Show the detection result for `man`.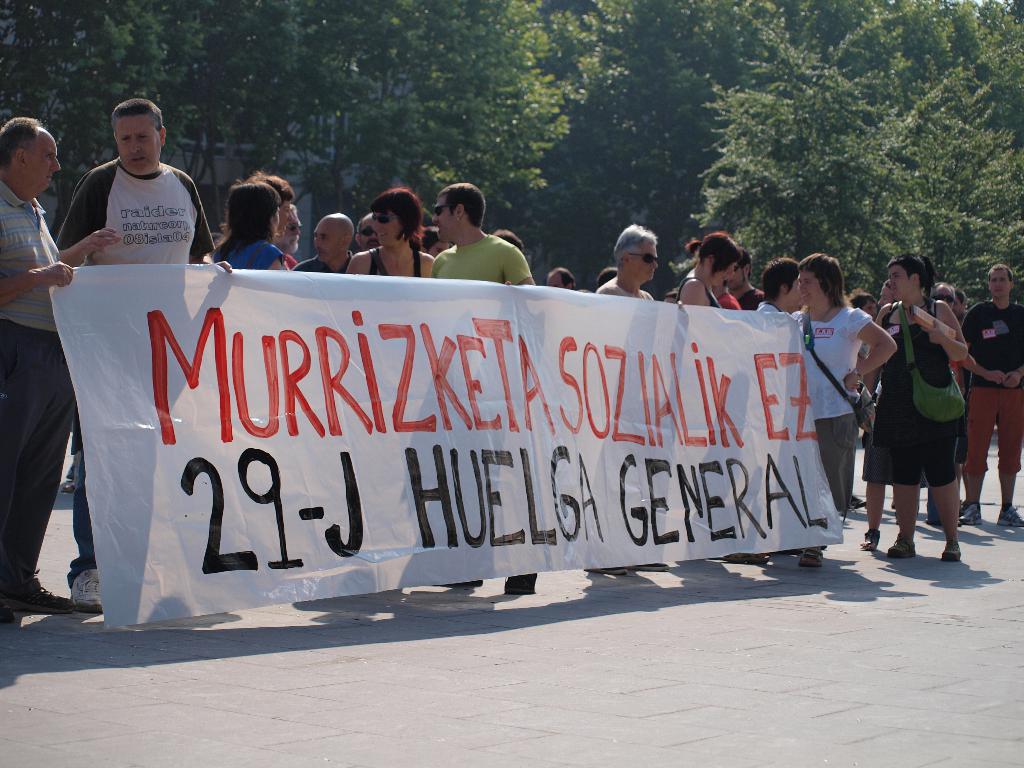
pyautogui.locateOnScreen(292, 216, 361, 282).
